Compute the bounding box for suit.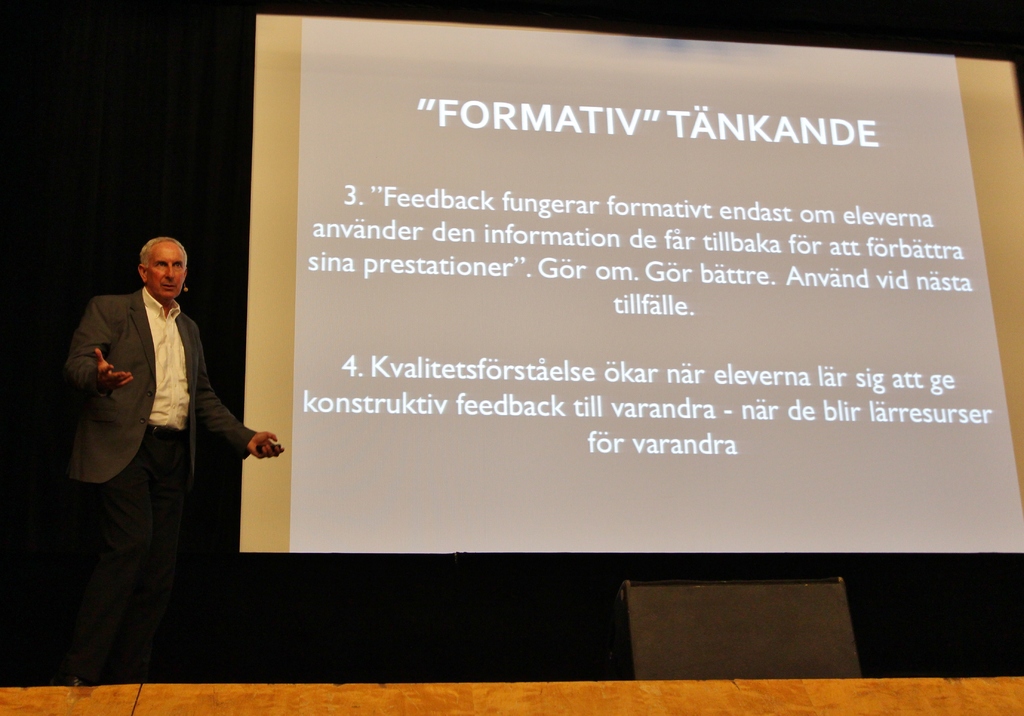
[left=61, top=237, right=228, bottom=571].
